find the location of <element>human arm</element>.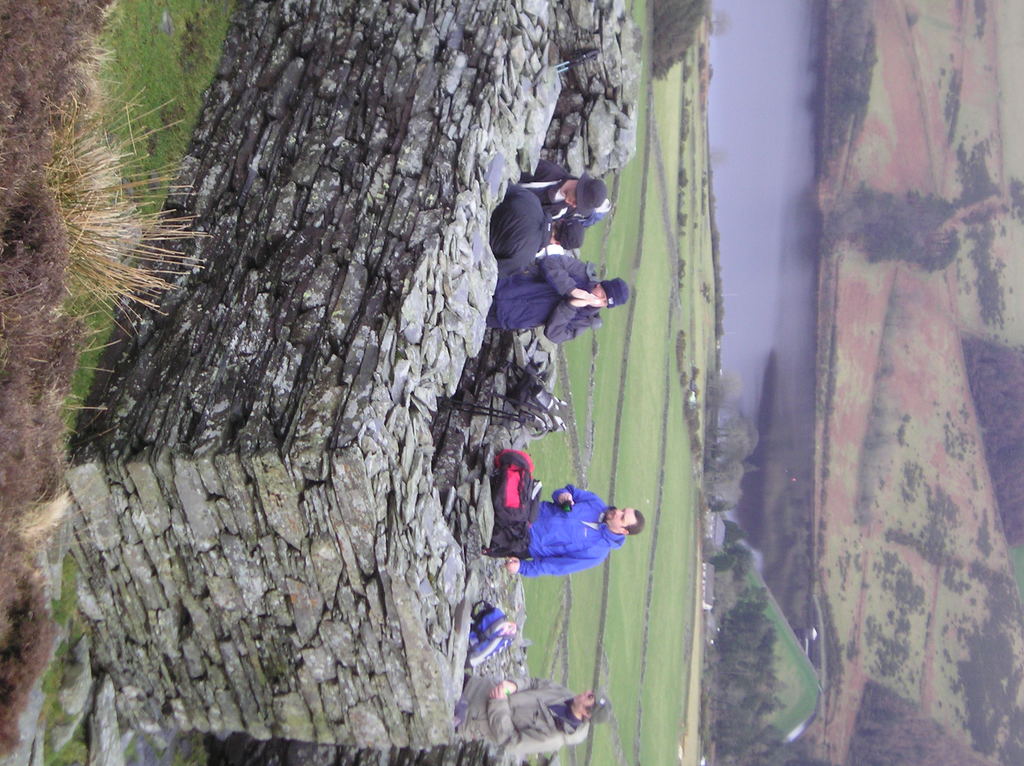
Location: 544, 294, 612, 346.
